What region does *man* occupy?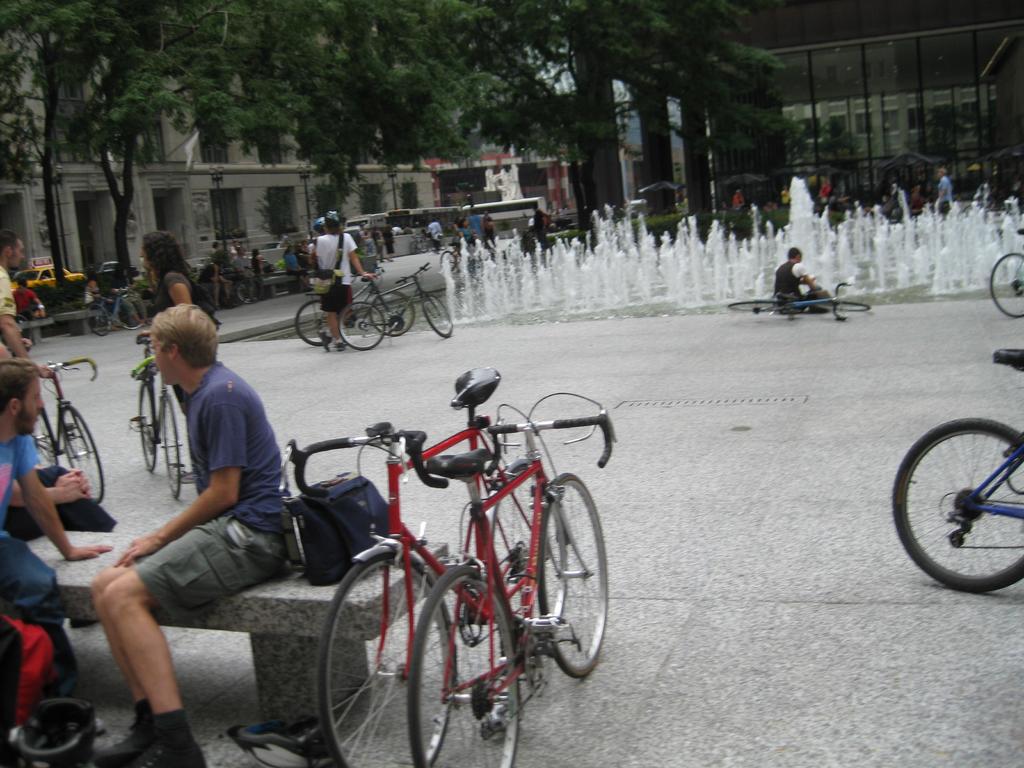
locate(90, 302, 336, 701).
